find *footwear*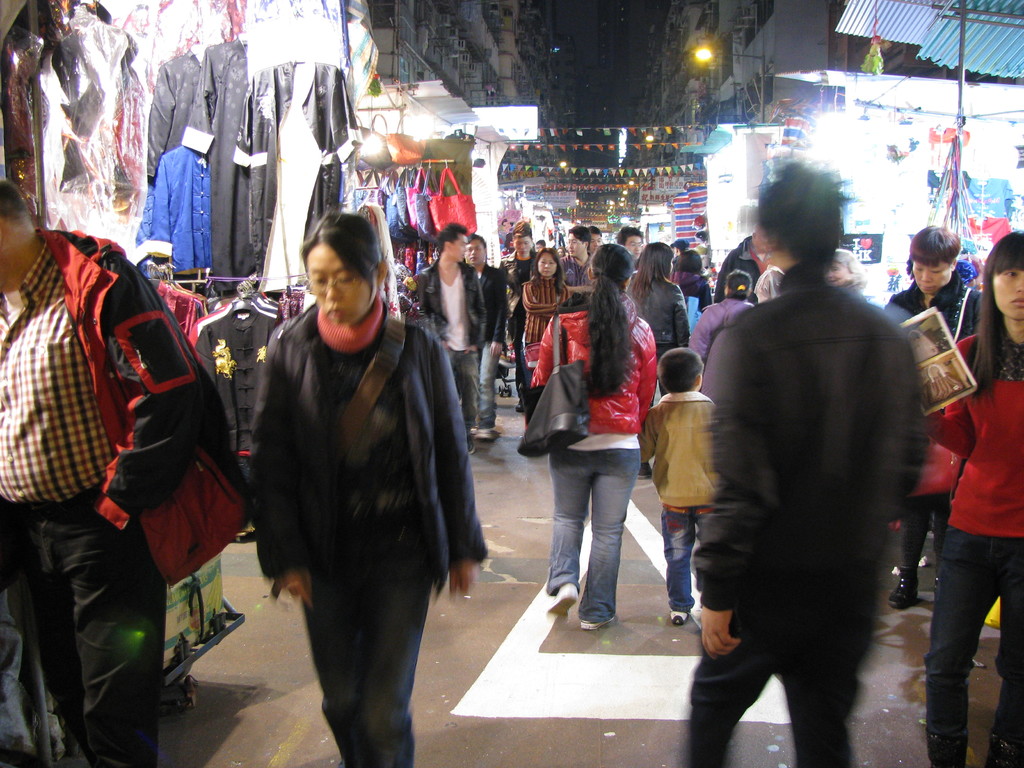
[x1=513, y1=398, x2=524, y2=412]
